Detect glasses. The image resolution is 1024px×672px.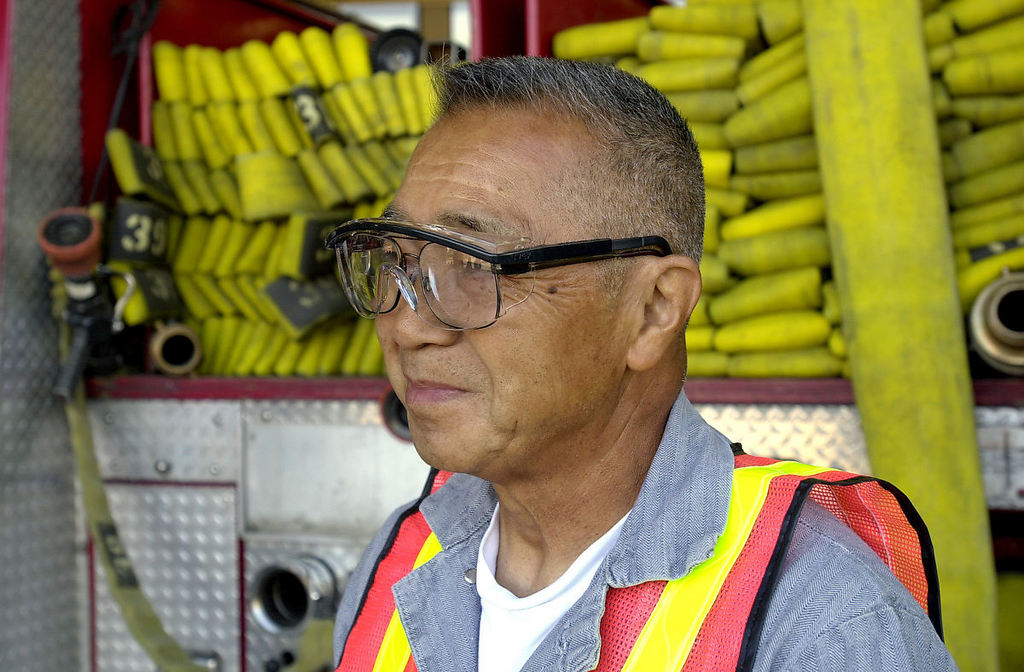
{"left": 320, "top": 214, "right": 680, "bottom": 336}.
